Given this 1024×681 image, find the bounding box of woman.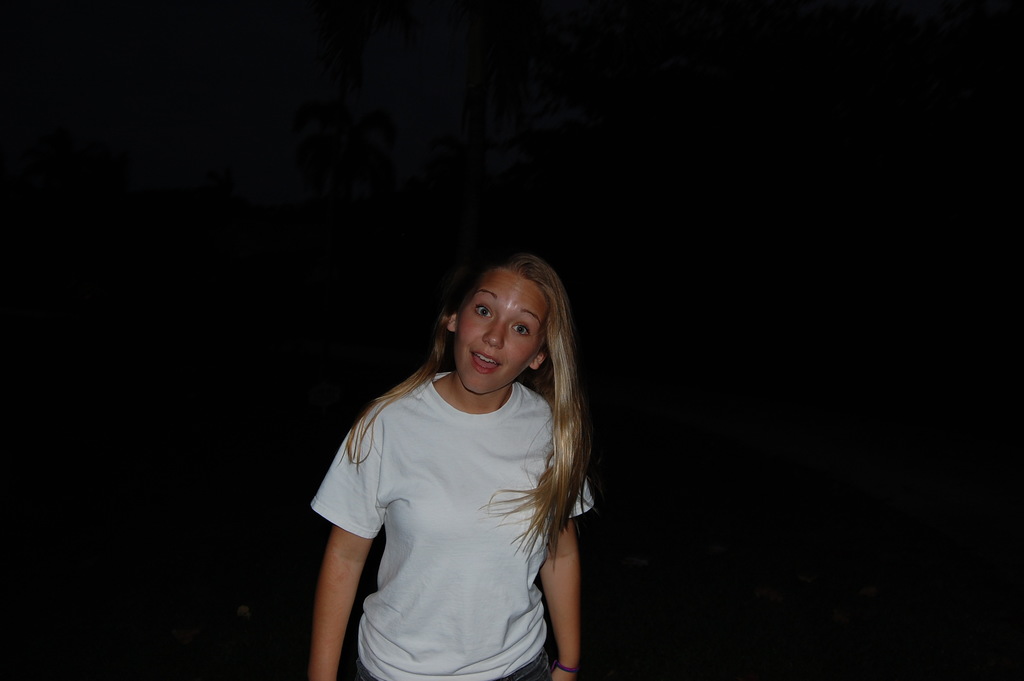
(x1=299, y1=245, x2=616, y2=676).
